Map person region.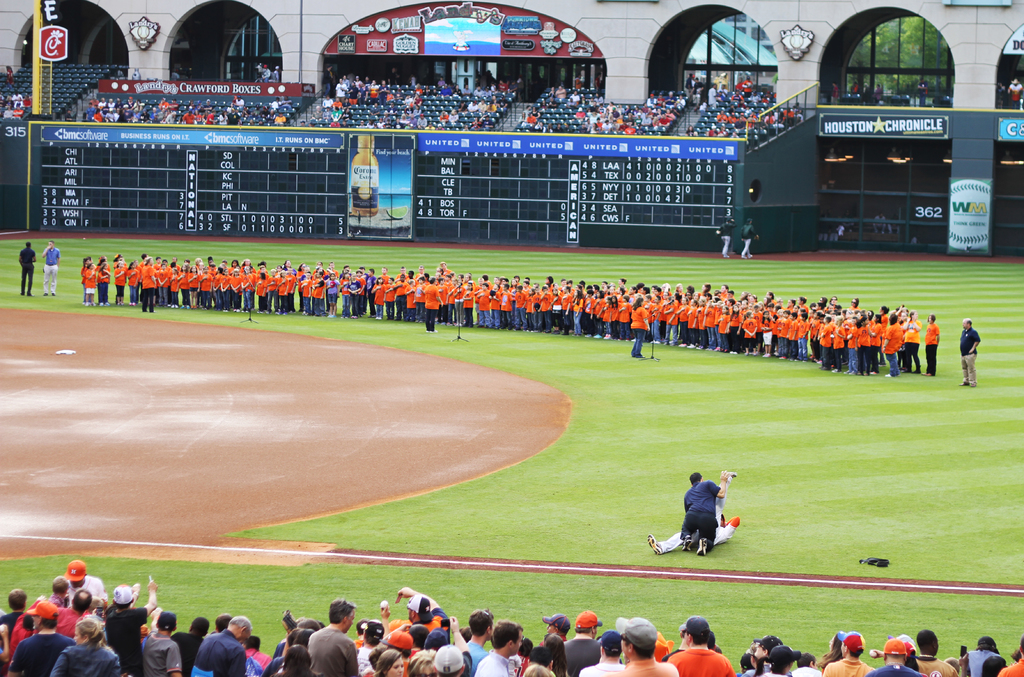
Mapped to locate(737, 217, 760, 261).
